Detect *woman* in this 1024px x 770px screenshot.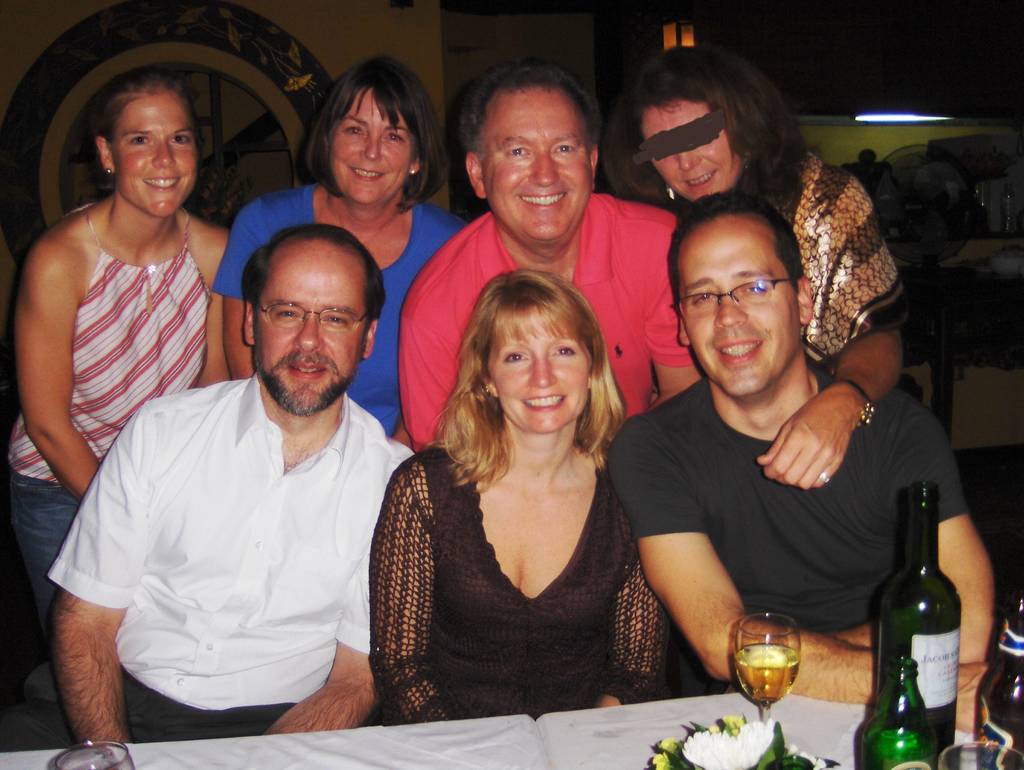
Detection: box=[605, 46, 908, 490].
